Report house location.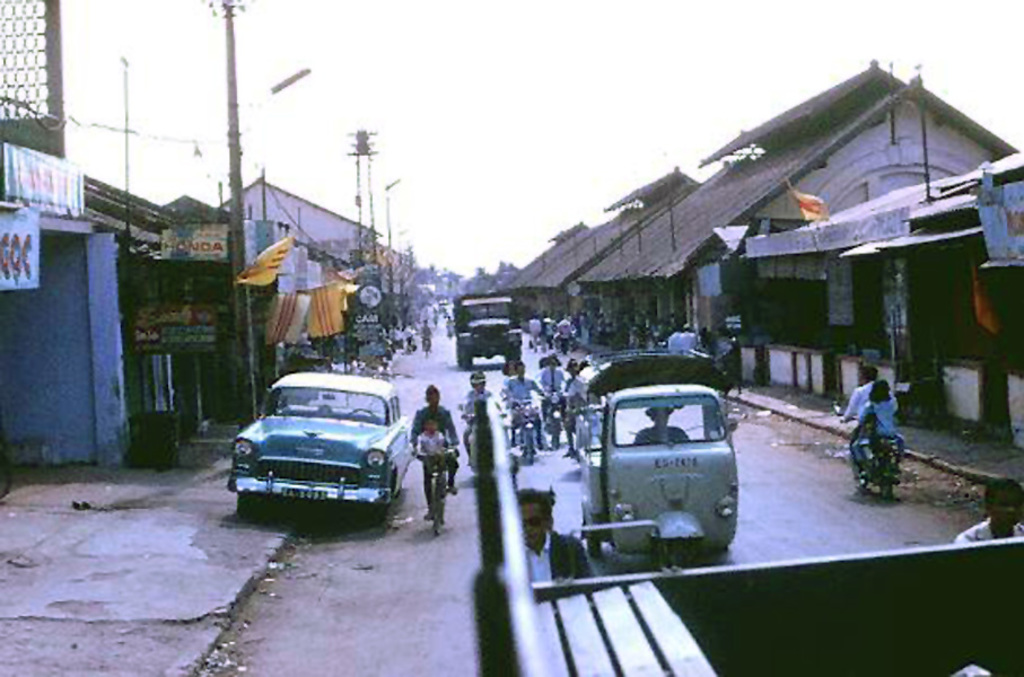
Report: {"x1": 495, "y1": 213, "x2": 649, "y2": 328}.
